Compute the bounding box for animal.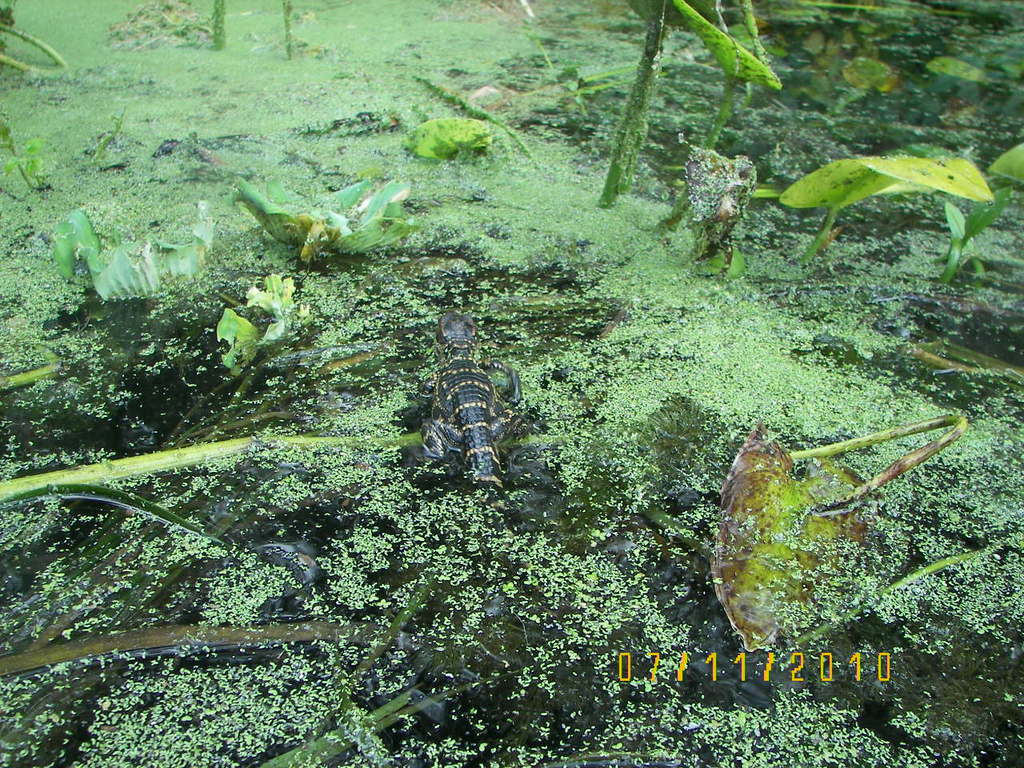
box(416, 306, 528, 486).
